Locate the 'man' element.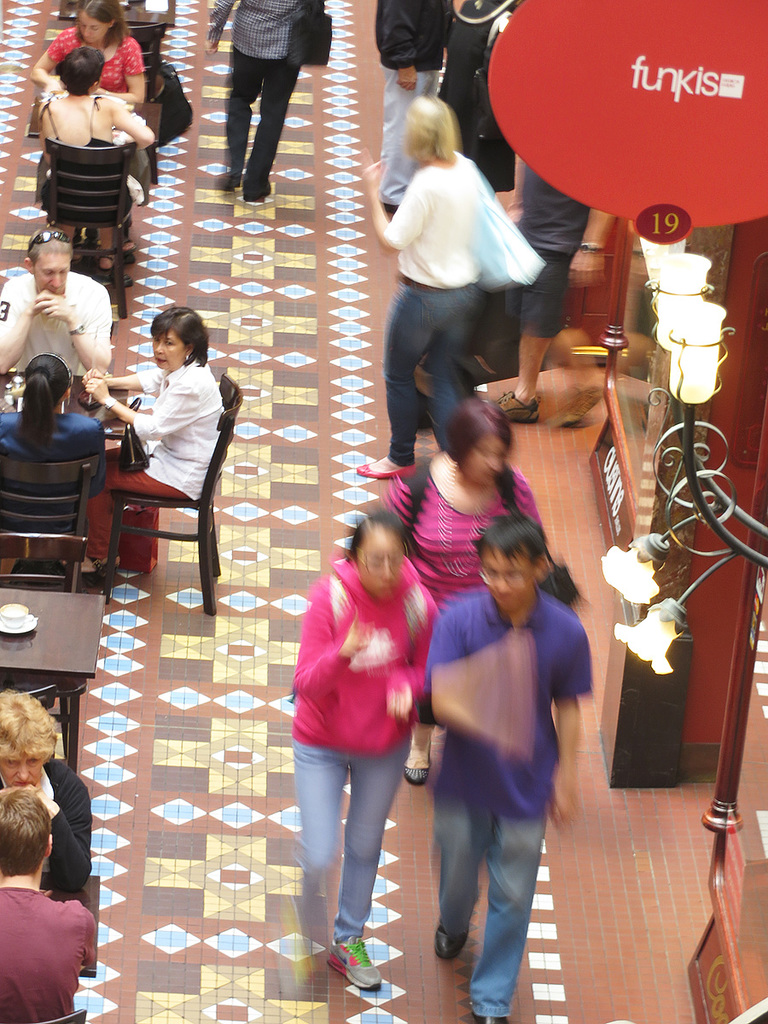
Element bbox: box(375, 0, 465, 208).
